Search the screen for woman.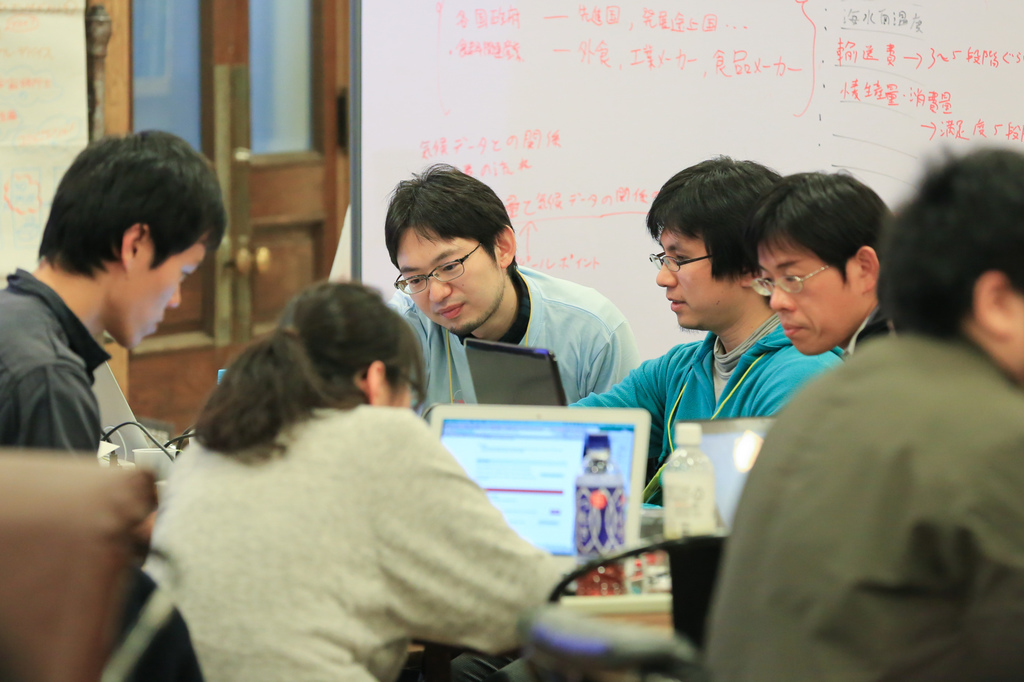
Found at select_region(150, 276, 550, 681).
